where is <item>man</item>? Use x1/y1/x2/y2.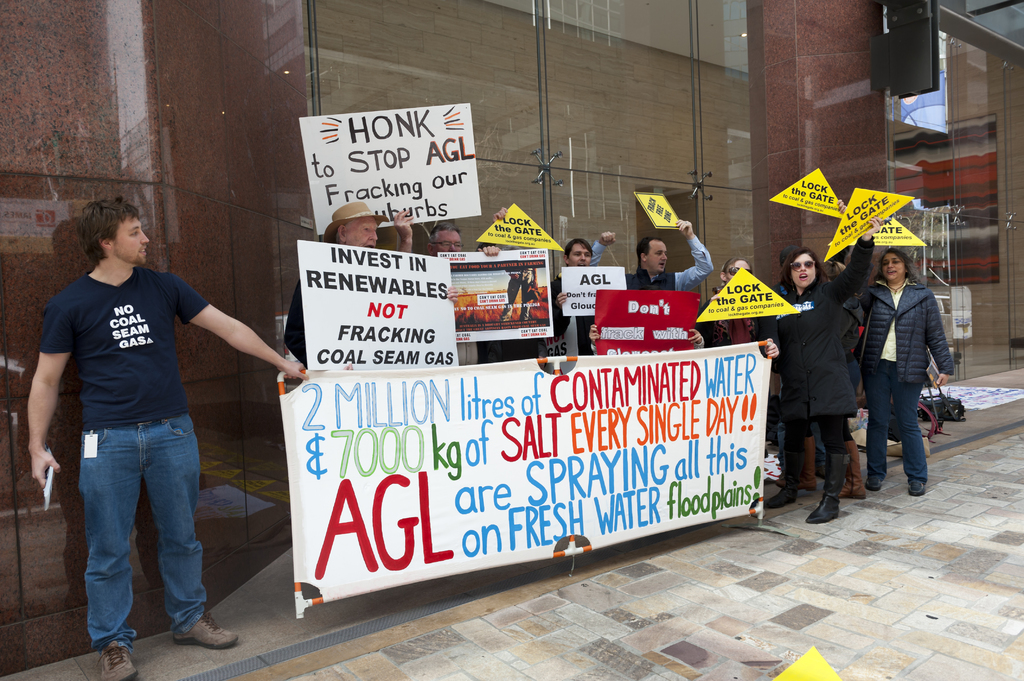
501/268/540/321.
